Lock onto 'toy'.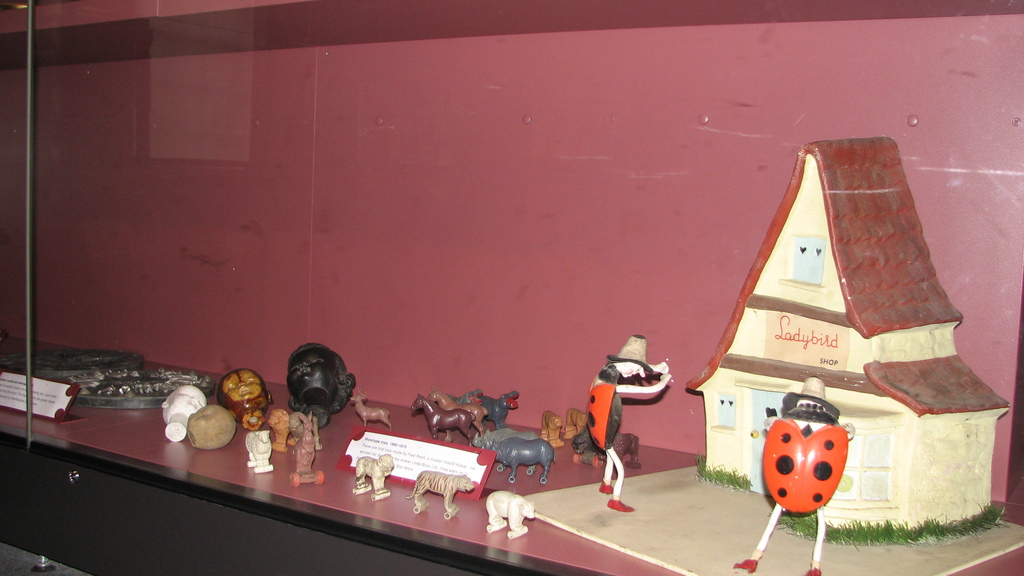
Locked: x1=285 y1=343 x2=364 y2=418.
